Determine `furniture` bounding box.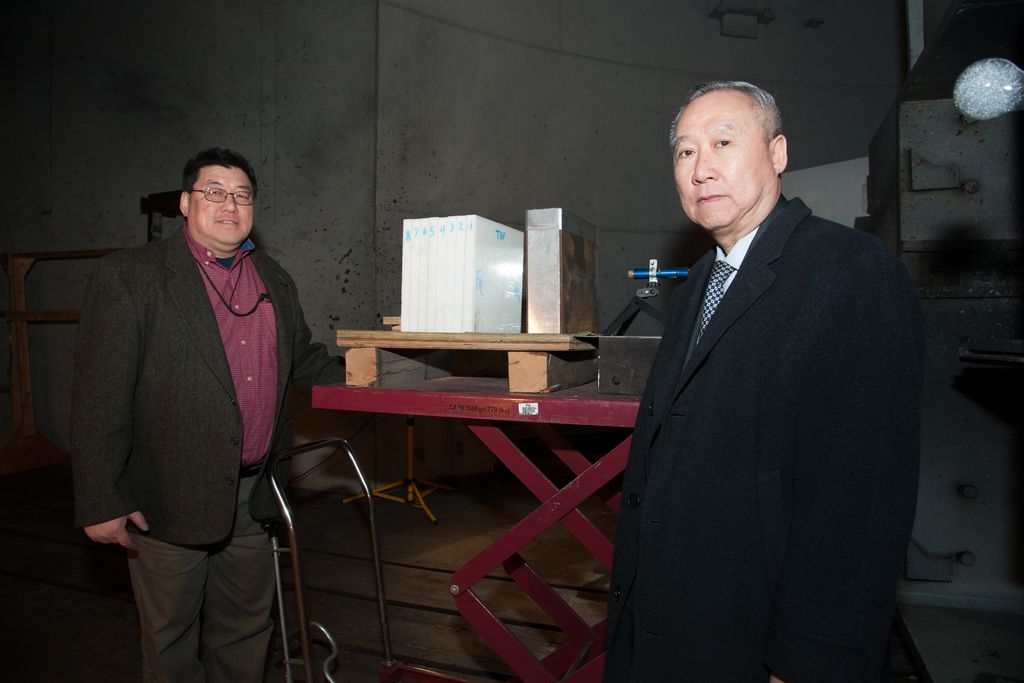
Determined: detection(334, 333, 596, 393).
